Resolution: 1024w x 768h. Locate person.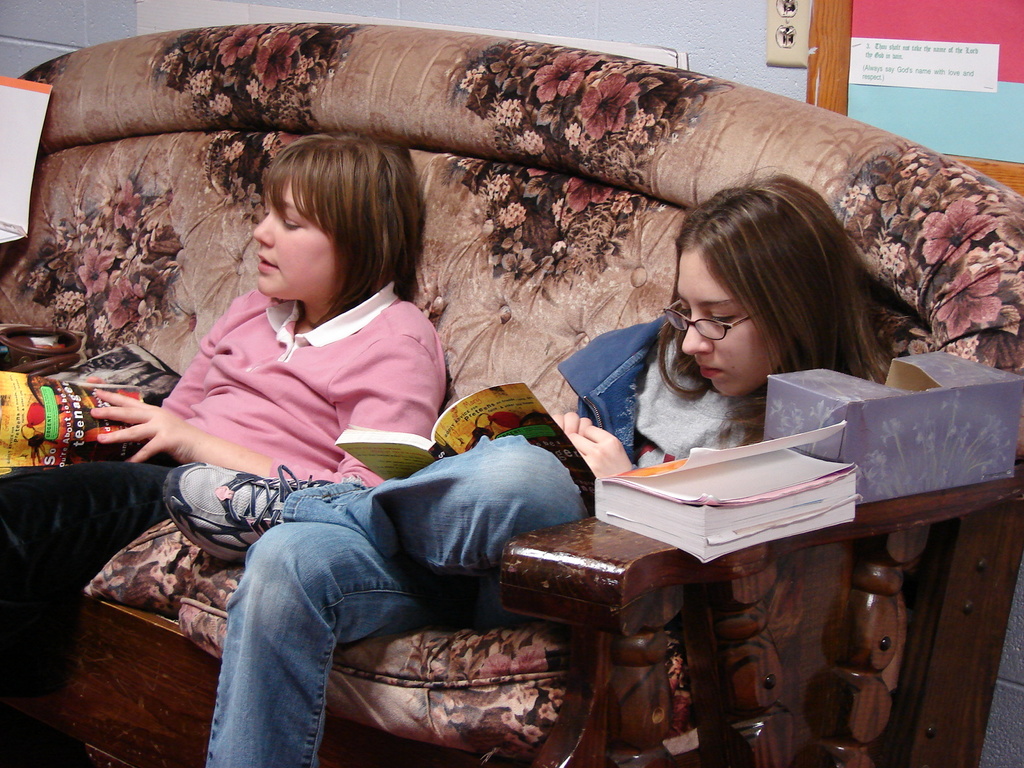
l=0, t=133, r=446, b=699.
